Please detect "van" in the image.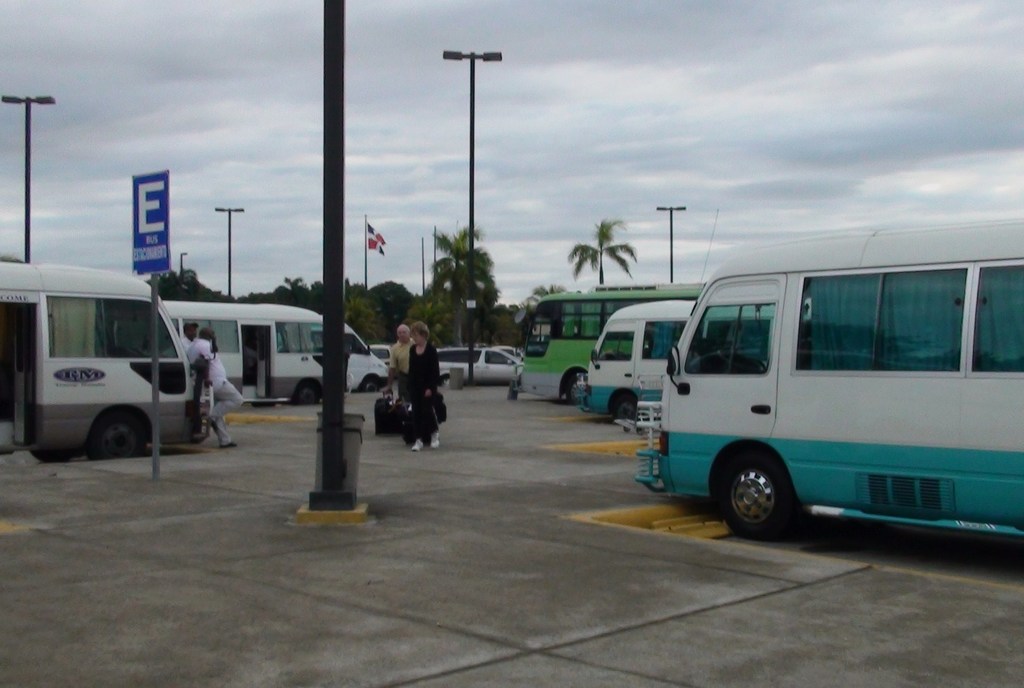
634 211 1023 543.
